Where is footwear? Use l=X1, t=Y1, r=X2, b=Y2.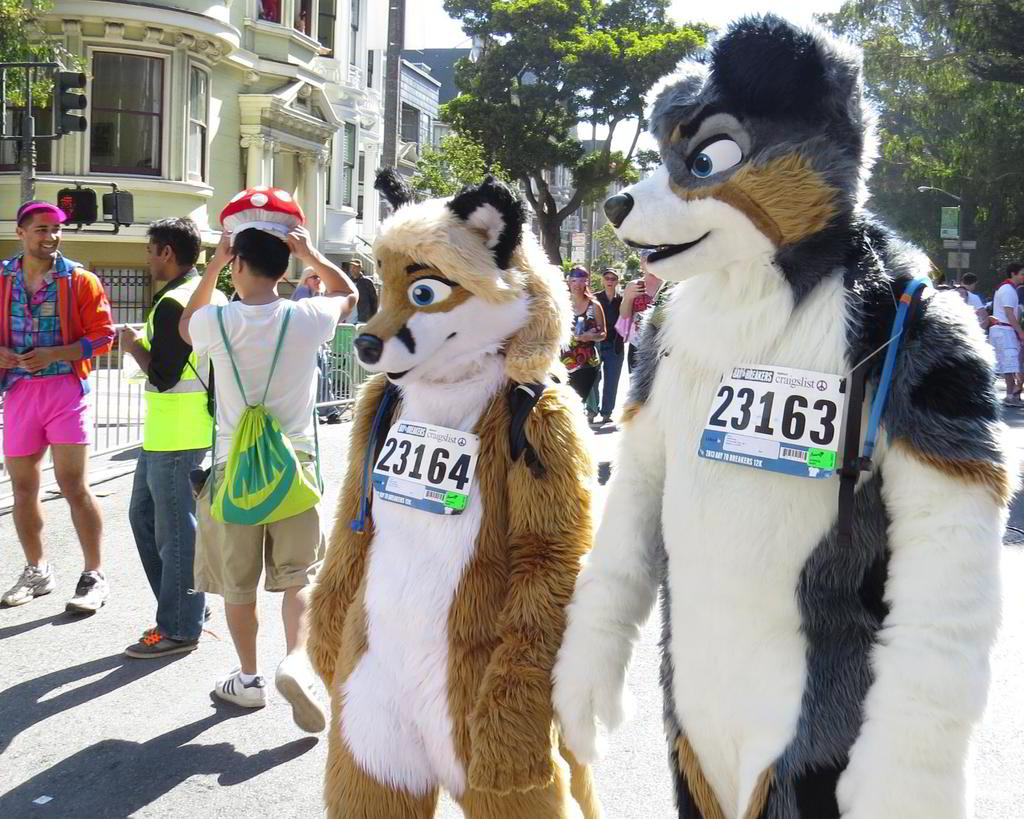
l=589, t=399, r=596, b=420.
